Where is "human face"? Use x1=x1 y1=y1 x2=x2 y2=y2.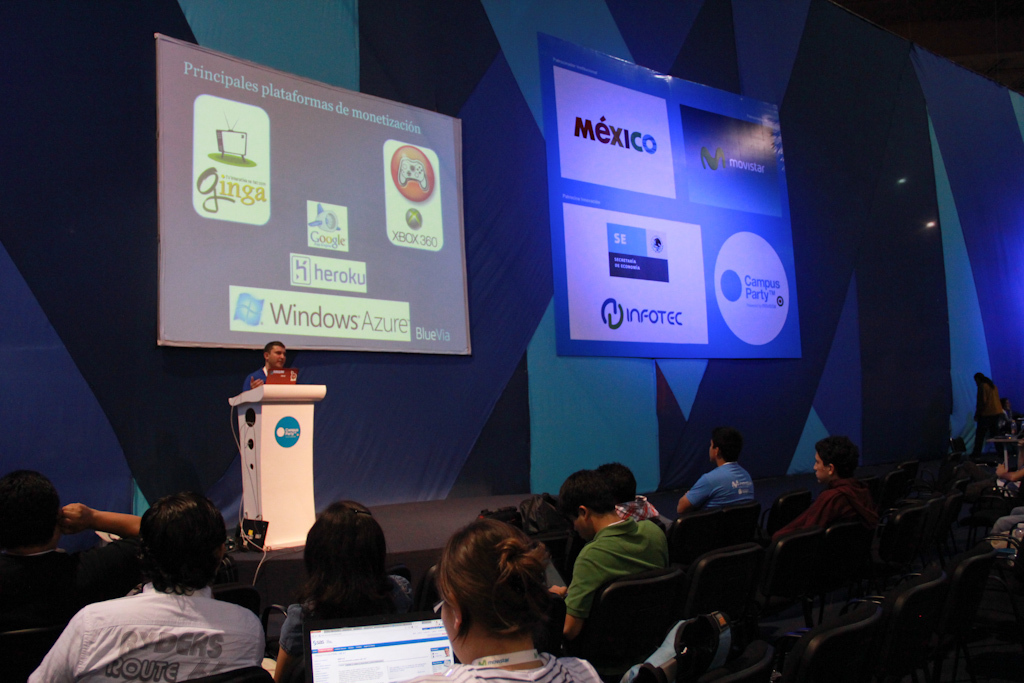
x1=811 y1=447 x2=827 y2=486.
